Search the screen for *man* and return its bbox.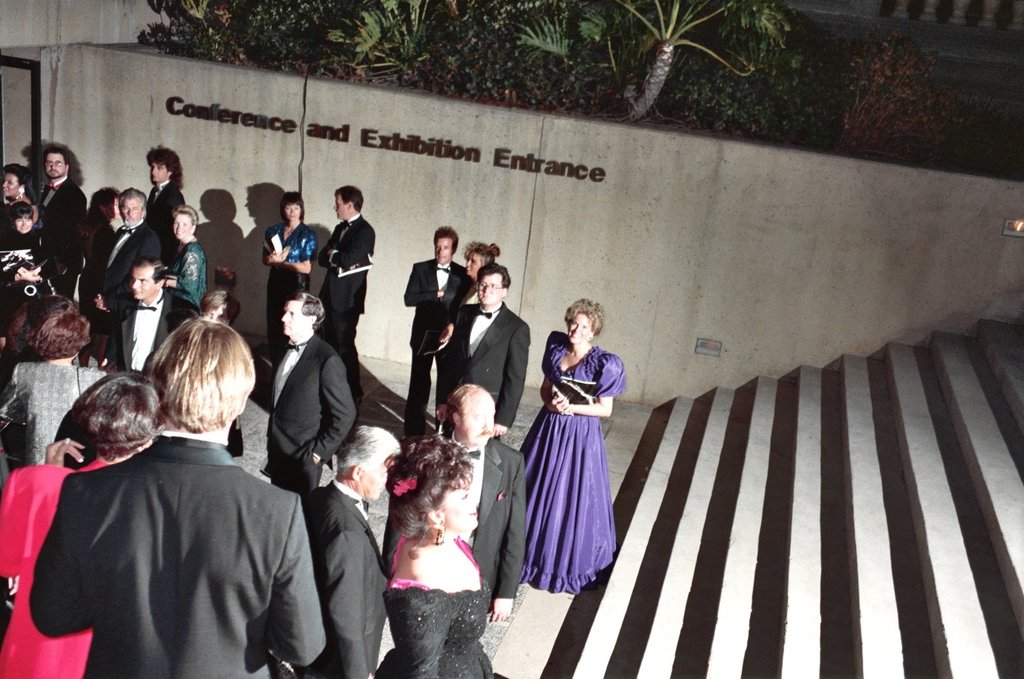
Found: left=142, top=142, right=187, bottom=257.
